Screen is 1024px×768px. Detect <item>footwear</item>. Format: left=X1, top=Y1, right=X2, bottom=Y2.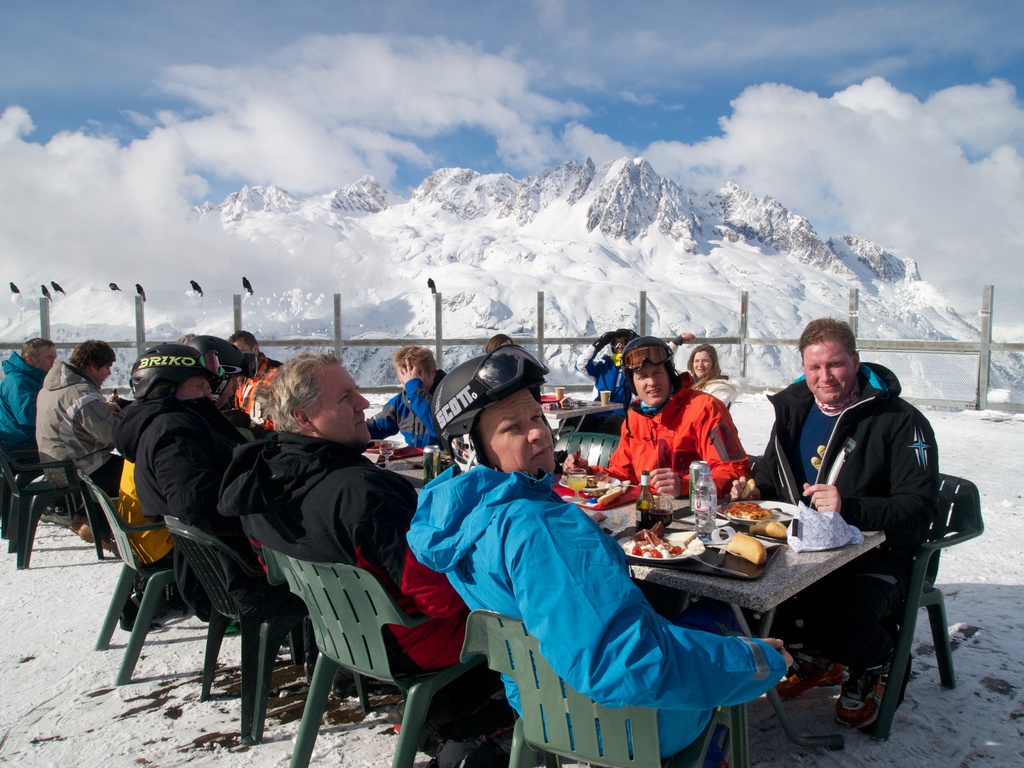
left=779, top=657, right=845, bottom=700.
